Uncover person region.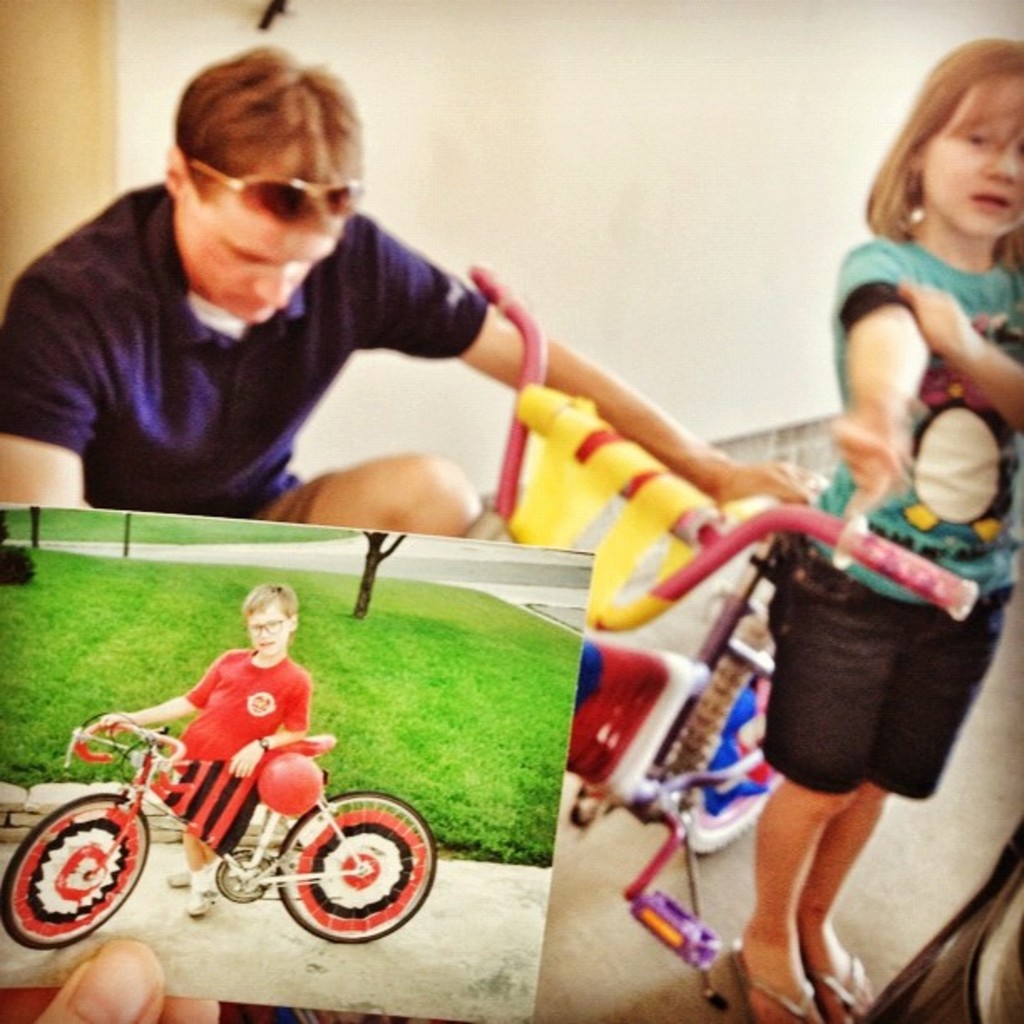
Uncovered: (x1=728, y1=33, x2=1022, y2=1022).
